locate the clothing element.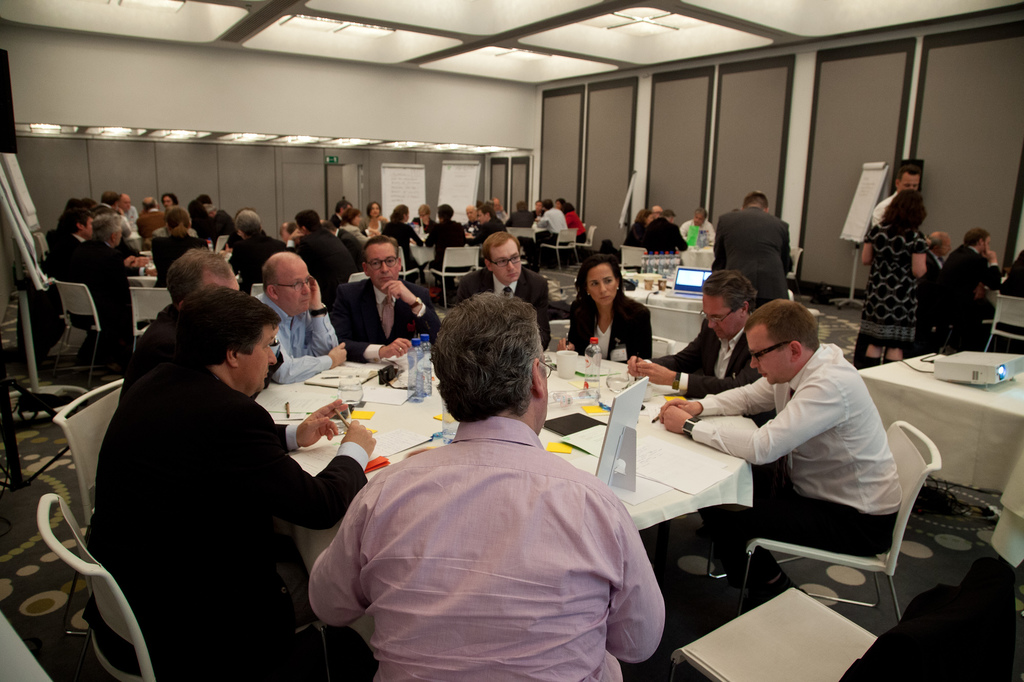
Element bbox: 625,225,643,245.
